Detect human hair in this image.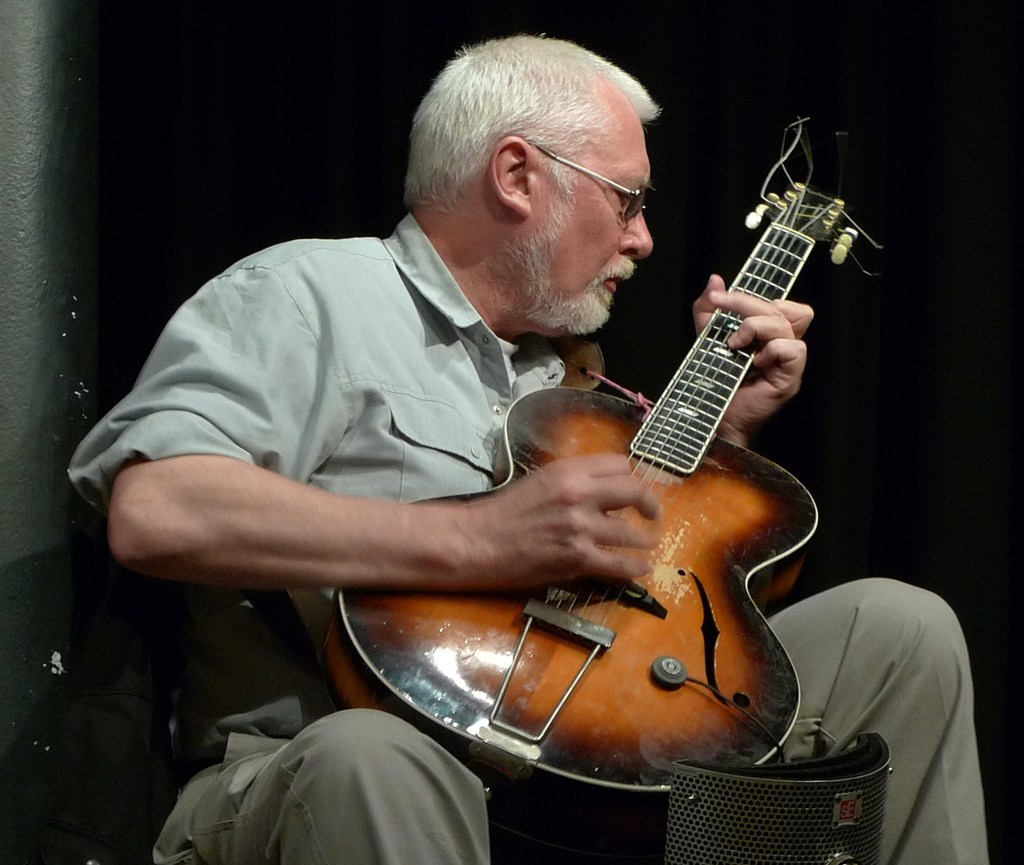
Detection: 415, 44, 659, 250.
